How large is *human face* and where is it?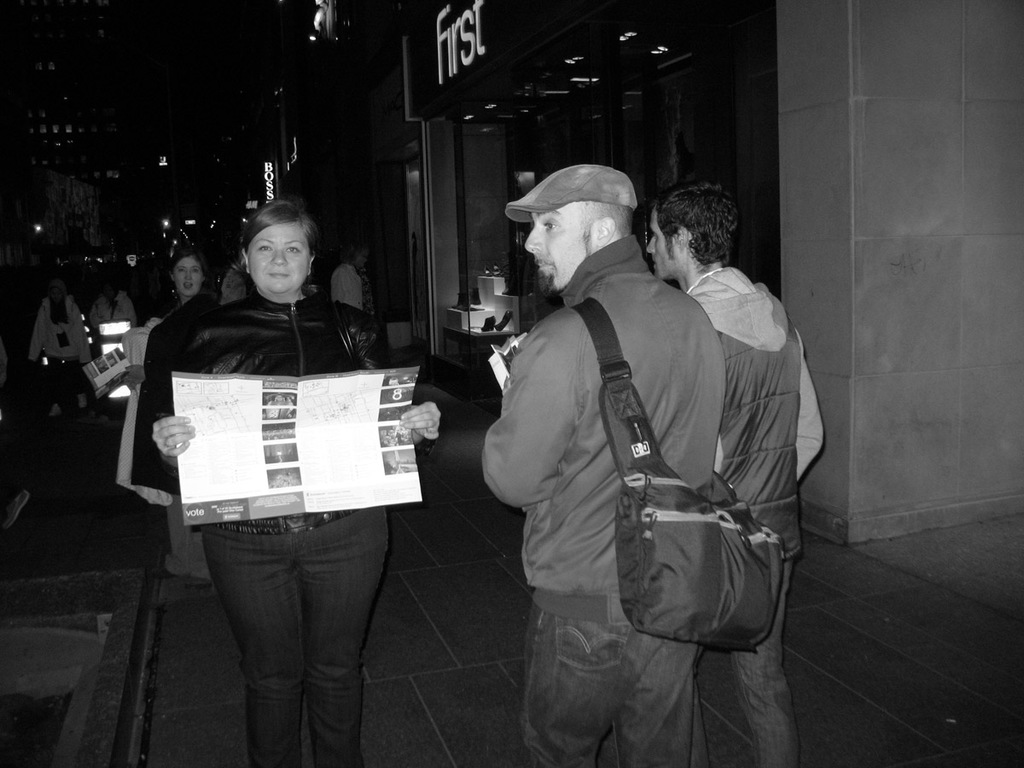
Bounding box: 522/210/579/297.
